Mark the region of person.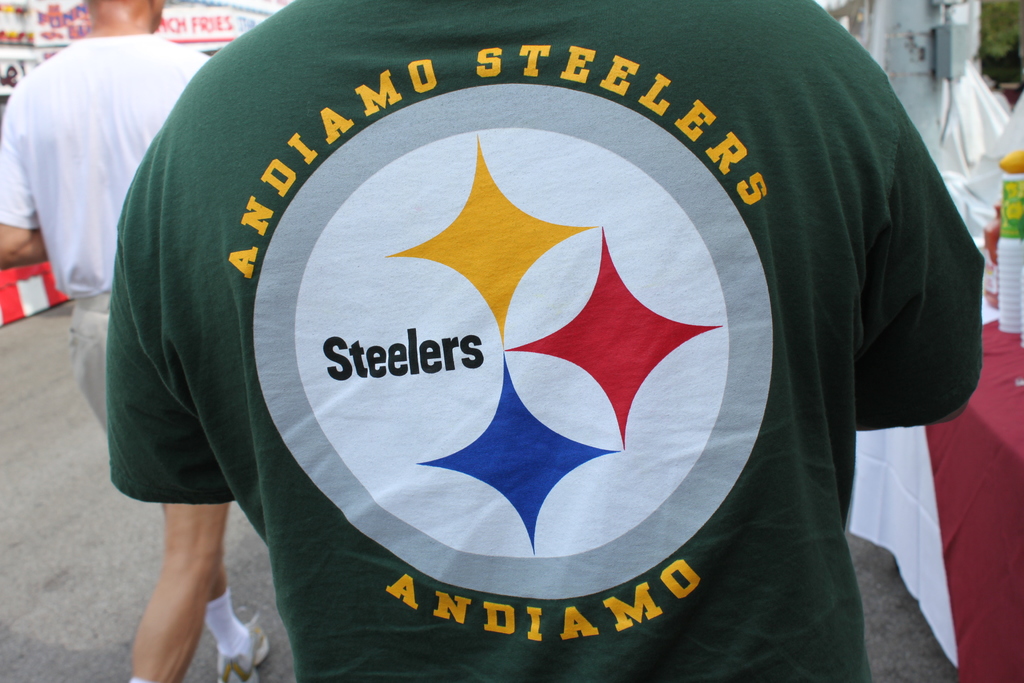
Region: box=[136, 0, 976, 675].
